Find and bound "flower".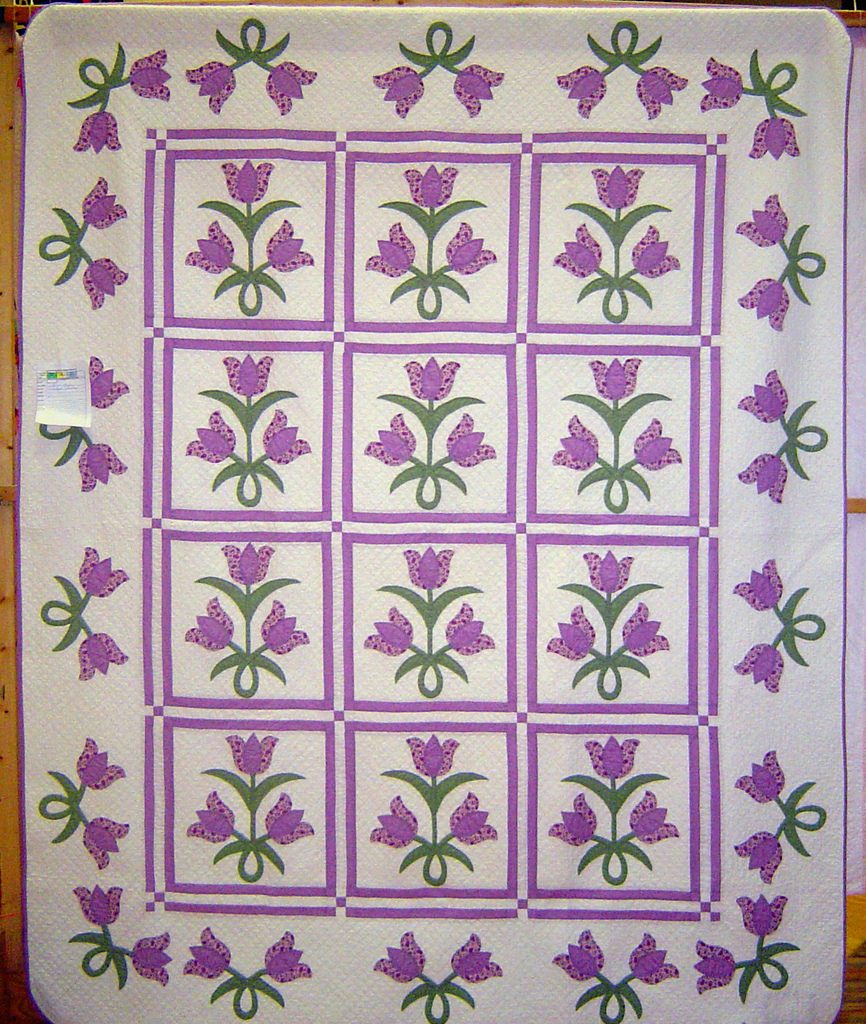
Bound: 219,352,276,393.
